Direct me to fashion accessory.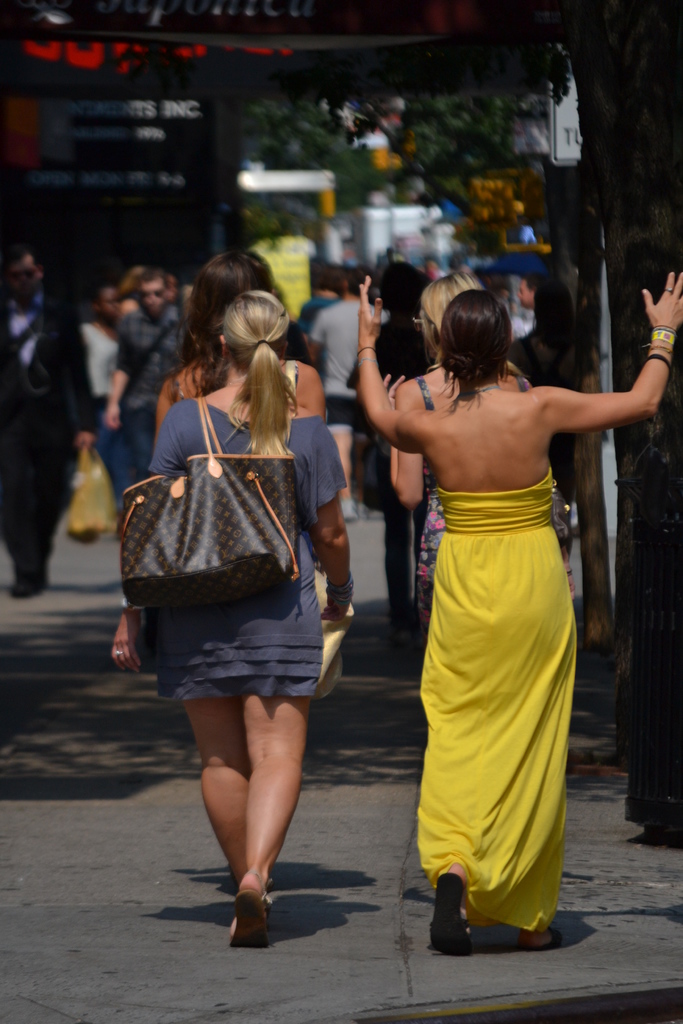
Direction: 325 573 355 604.
